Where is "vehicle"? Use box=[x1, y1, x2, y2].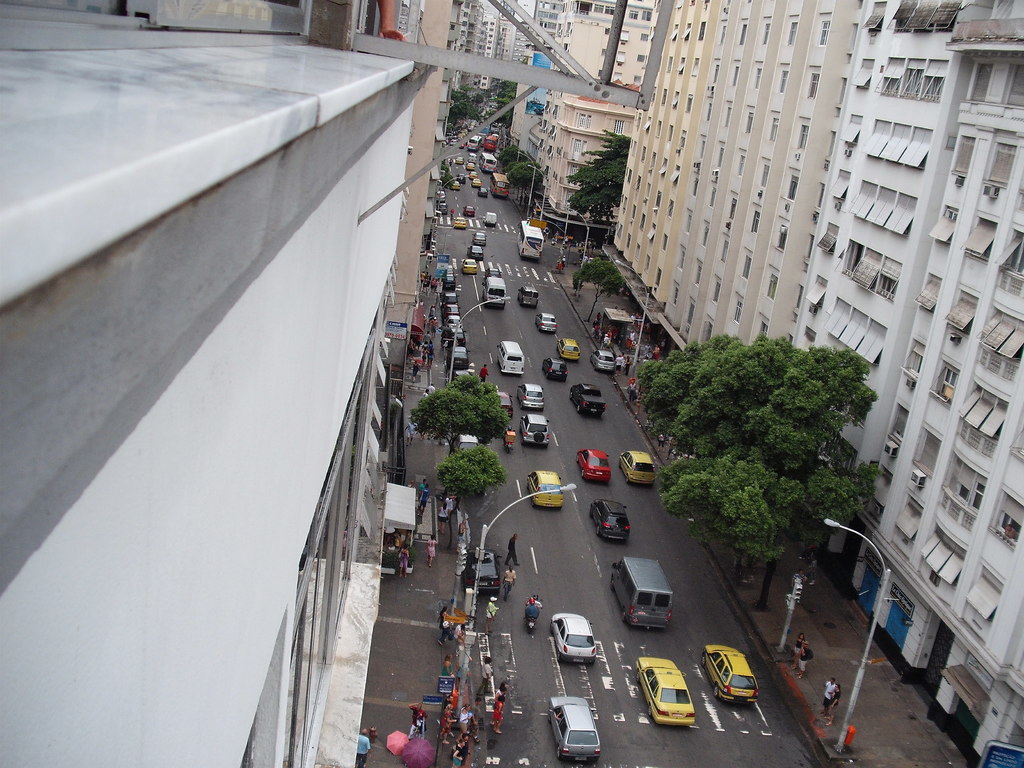
box=[474, 227, 488, 246].
